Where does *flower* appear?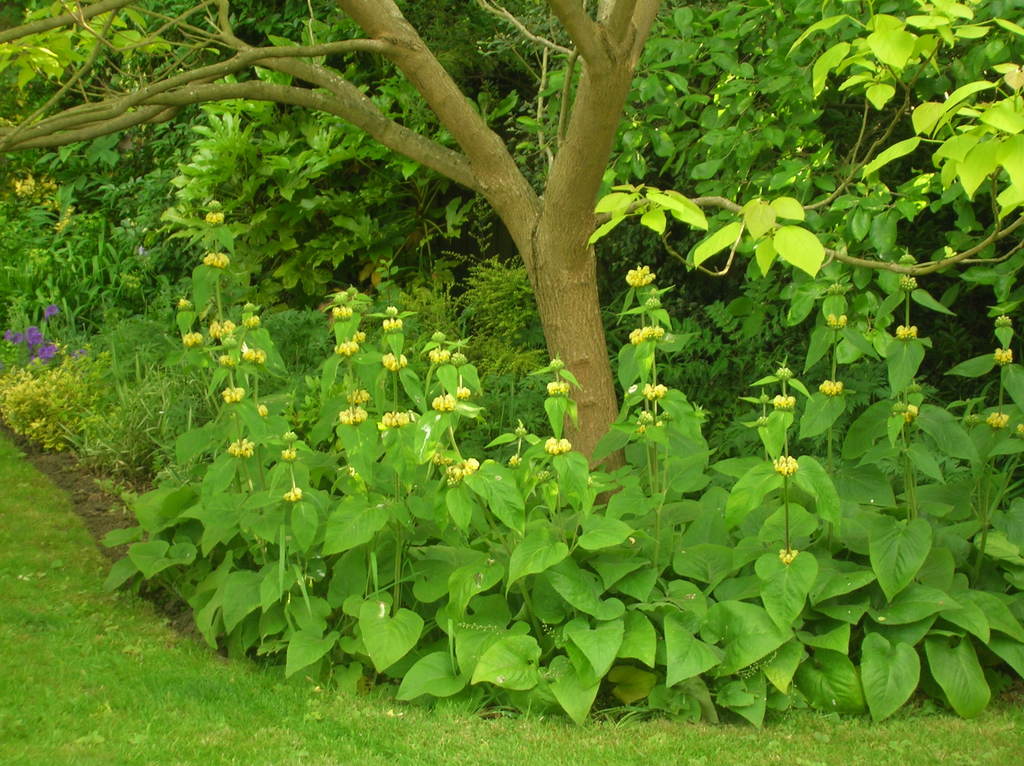
Appears at 200,202,227,228.
